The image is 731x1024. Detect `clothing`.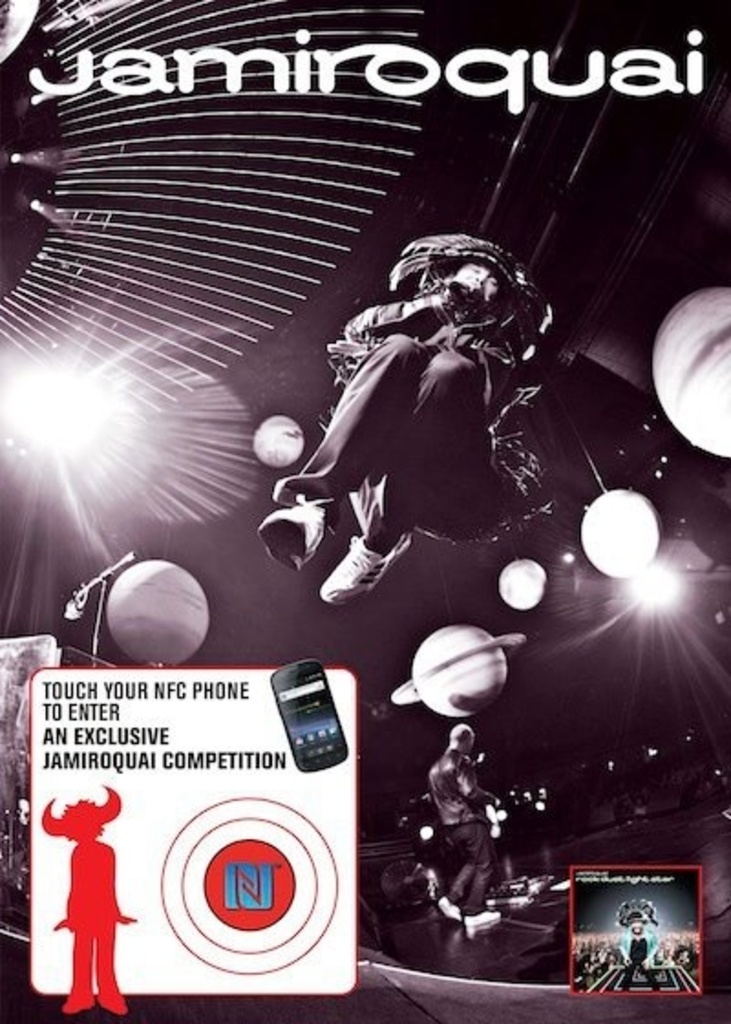
Detection: 280/305/592/550.
